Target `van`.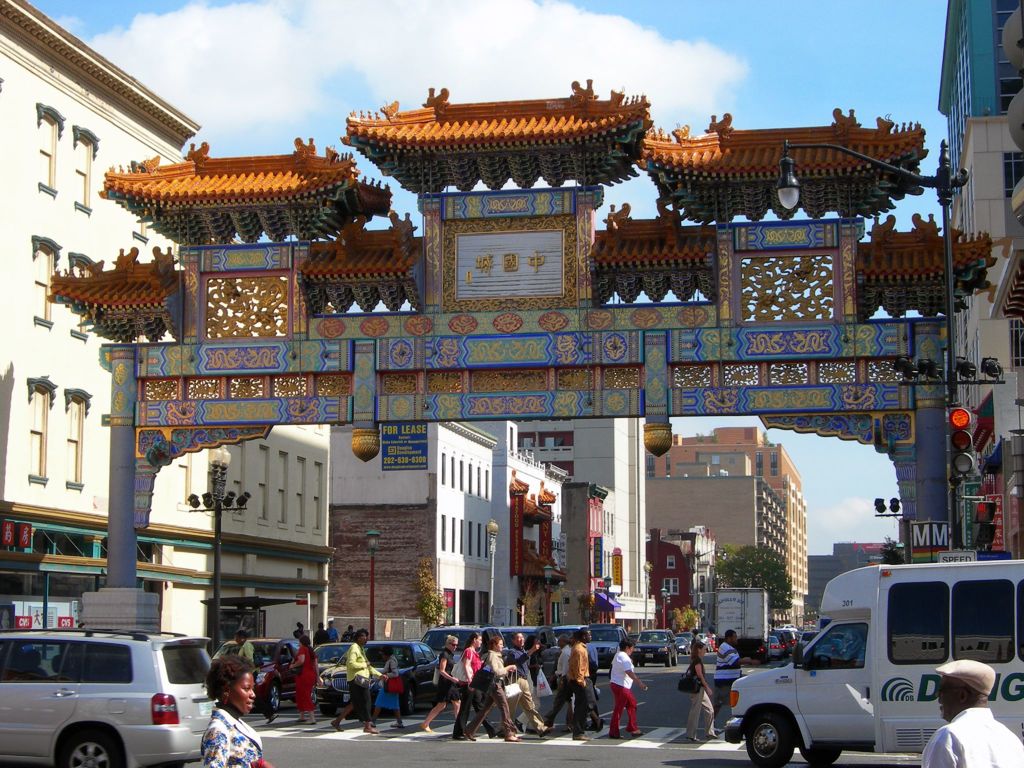
Target region: {"x1": 721, "y1": 588, "x2": 770, "y2": 664}.
